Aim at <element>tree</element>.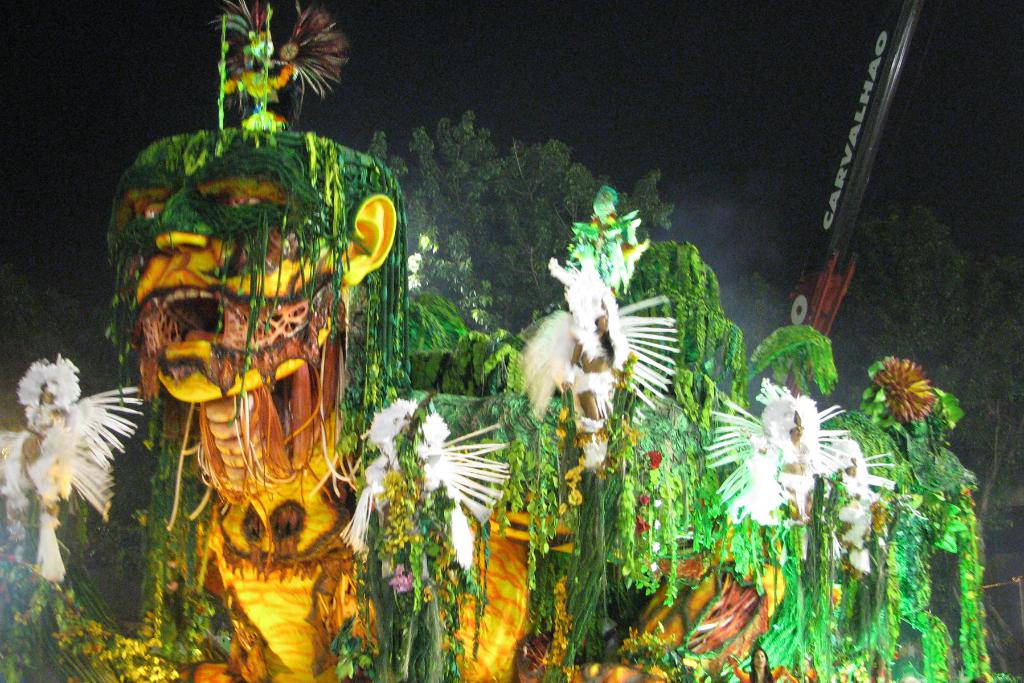
Aimed at [828,207,1023,546].
